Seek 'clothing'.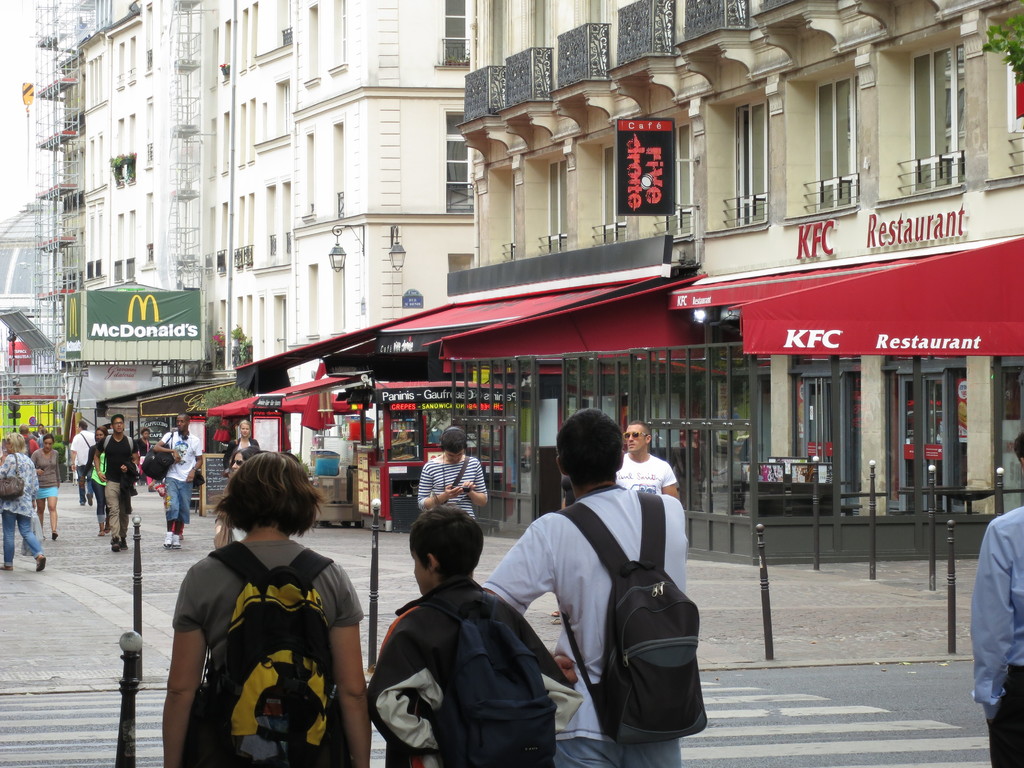
973, 503, 1023, 767.
